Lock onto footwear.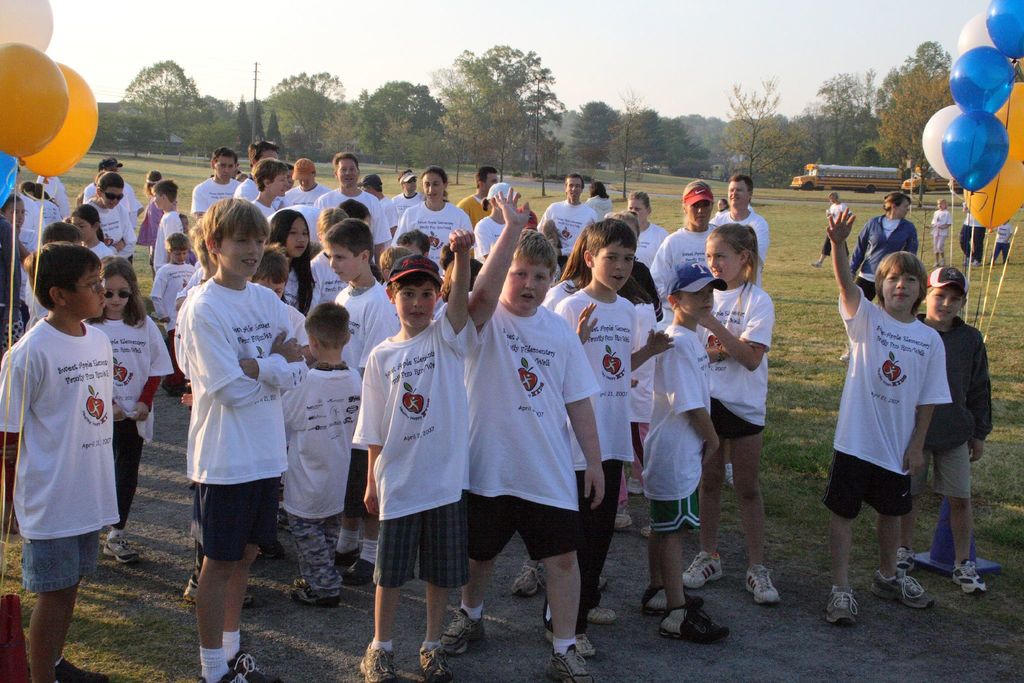
Locked: [x1=658, y1=603, x2=731, y2=639].
